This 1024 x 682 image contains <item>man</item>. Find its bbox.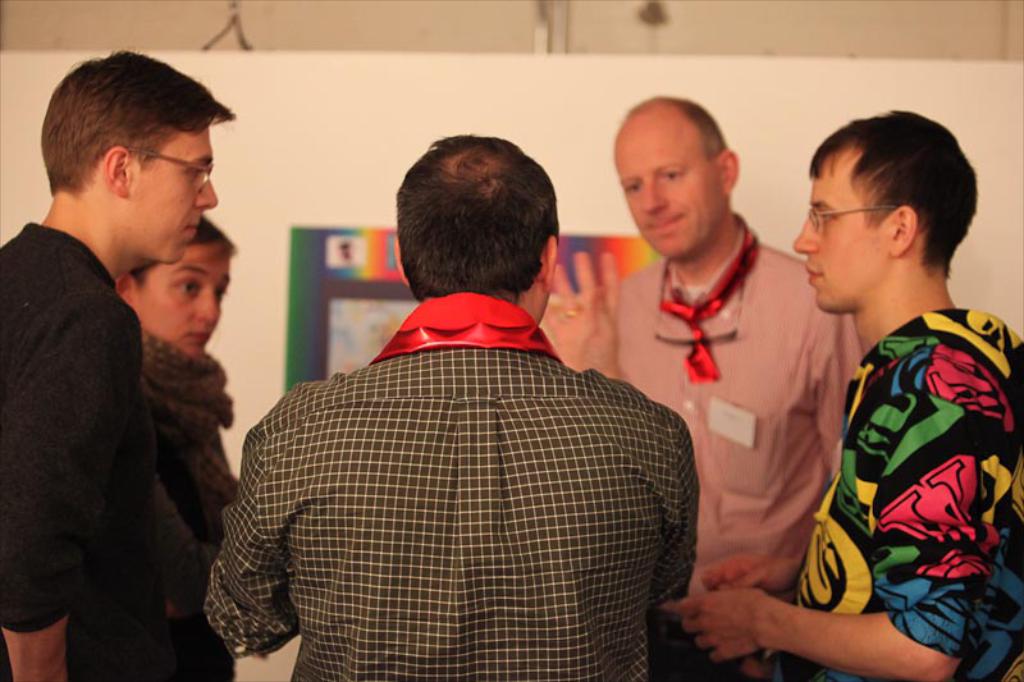
(left=0, top=49, right=237, bottom=681).
